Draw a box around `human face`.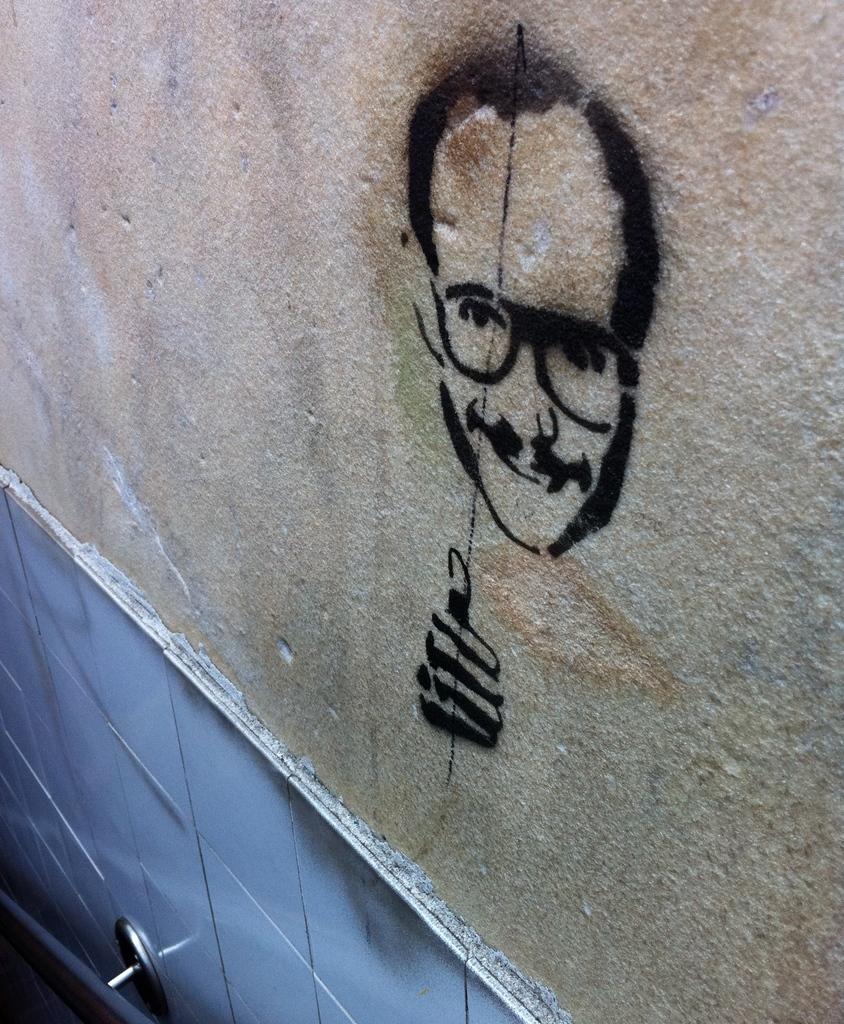
locate(421, 109, 624, 557).
